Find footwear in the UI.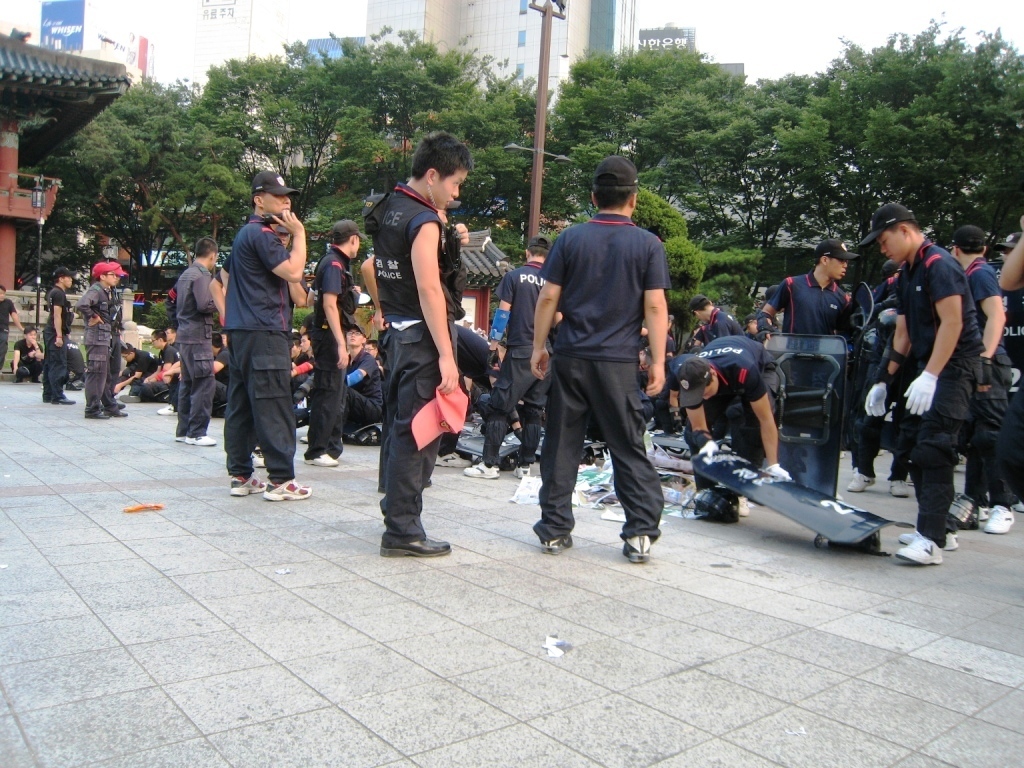
UI element at crop(897, 536, 943, 567).
